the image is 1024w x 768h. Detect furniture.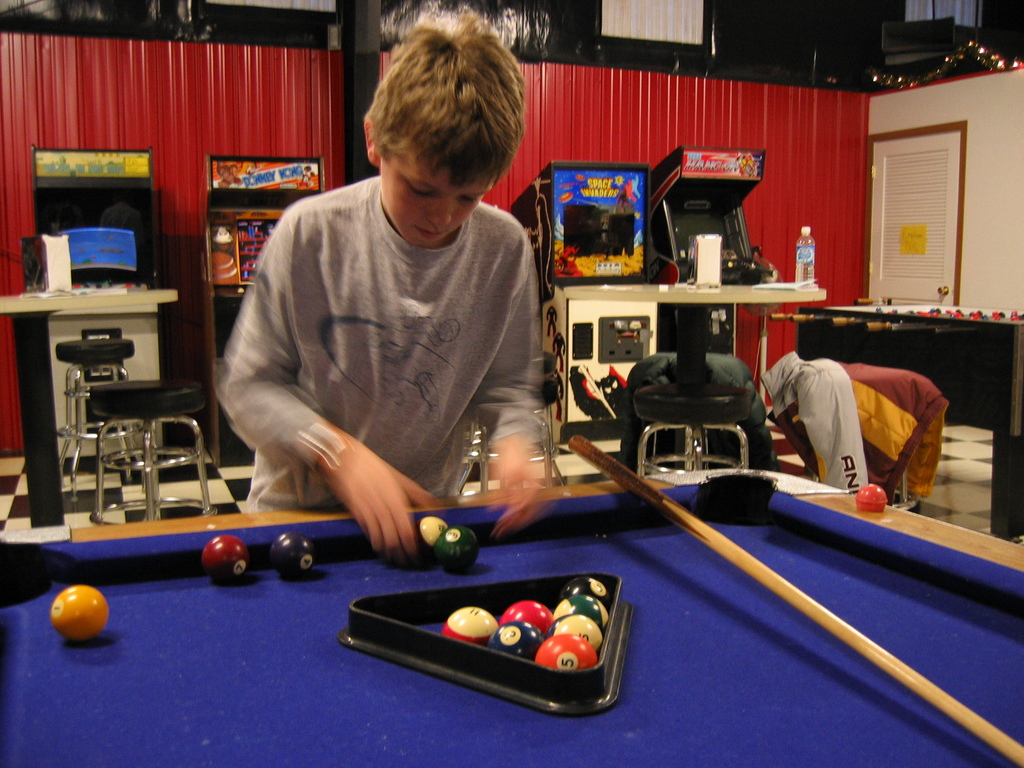
Detection: box=[796, 305, 1023, 538].
